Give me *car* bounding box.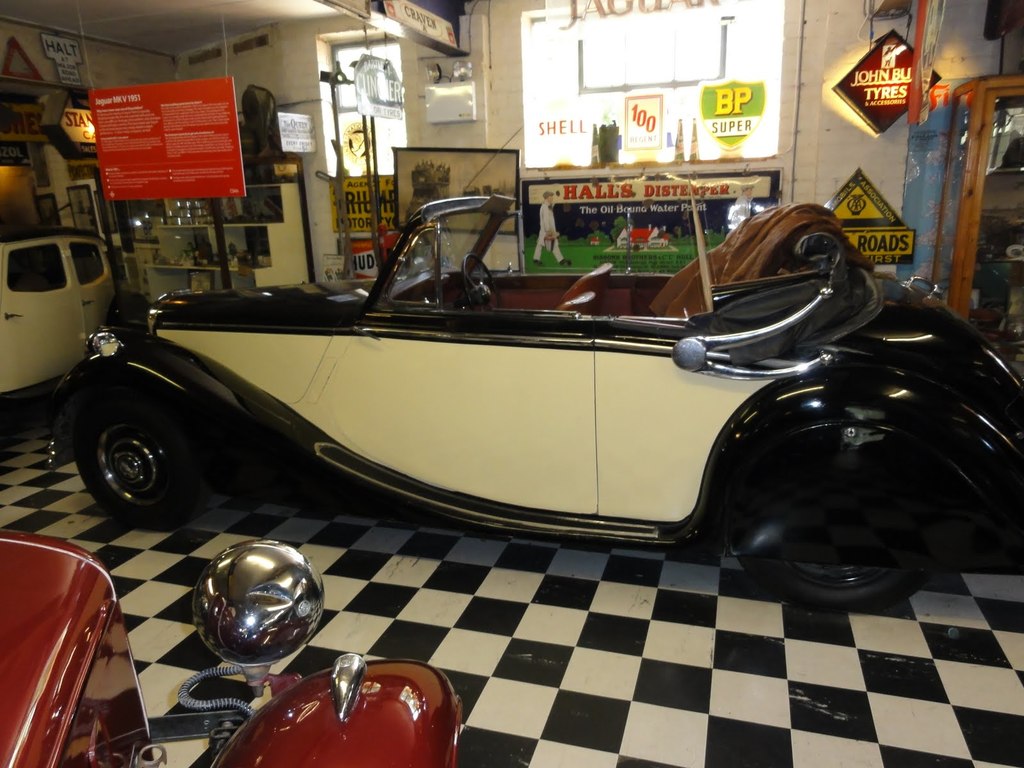
<bbox>0, 232, 128, 408</bbox>.
